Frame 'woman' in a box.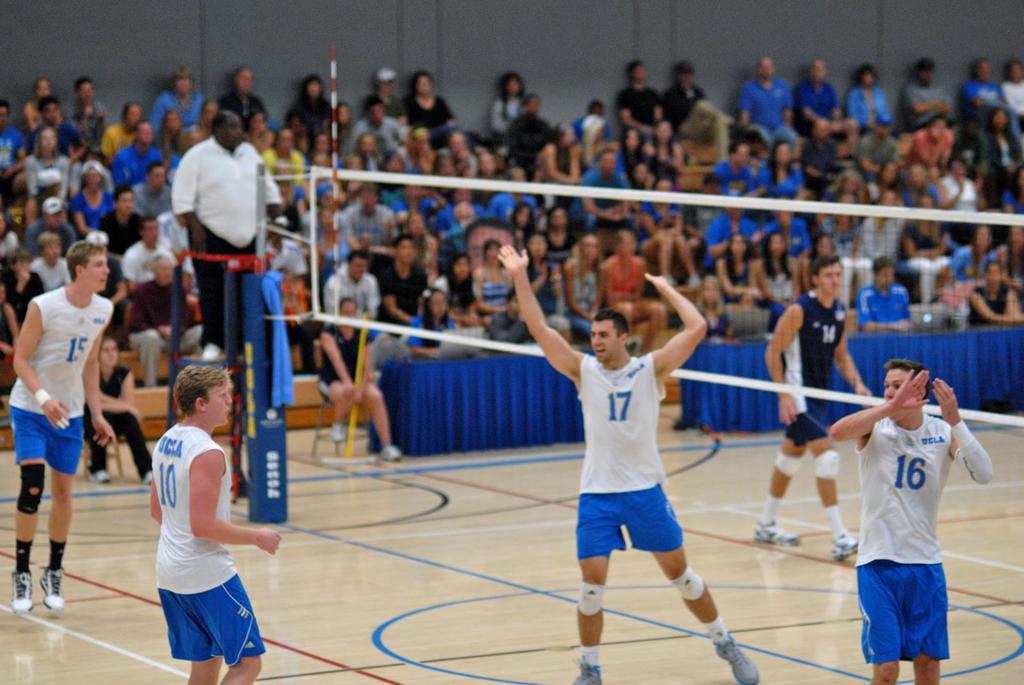
<bbox>490, 152, 521, 180</bbox>.
